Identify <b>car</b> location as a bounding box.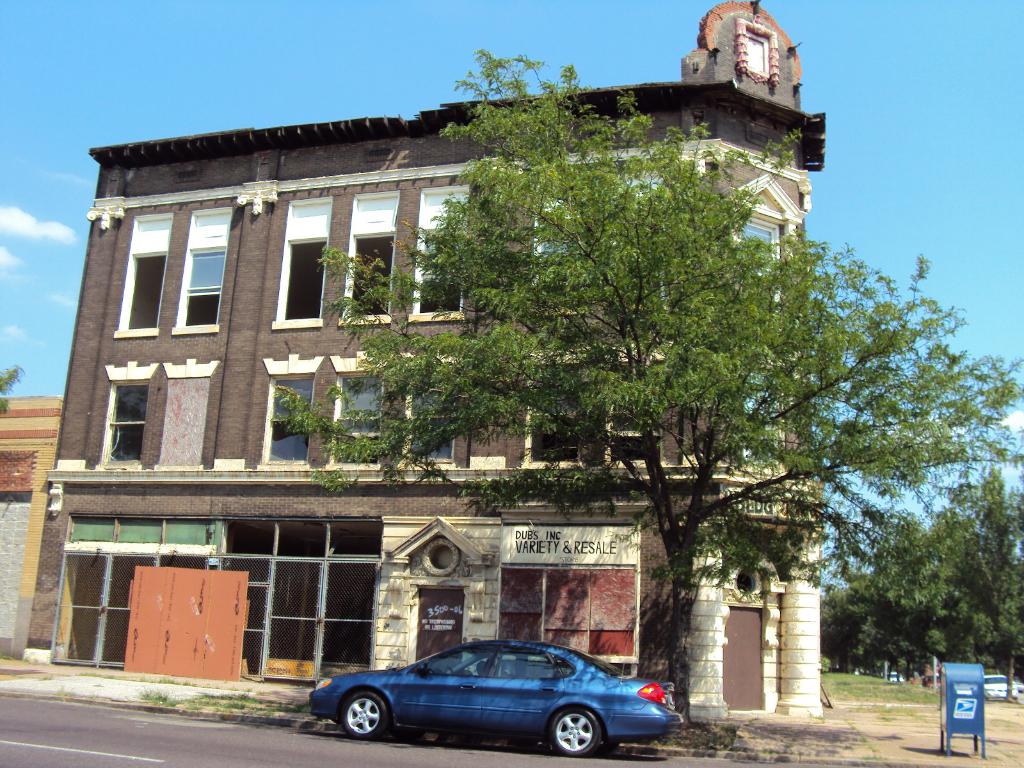
l=308, t=637, r=676, b=760.
